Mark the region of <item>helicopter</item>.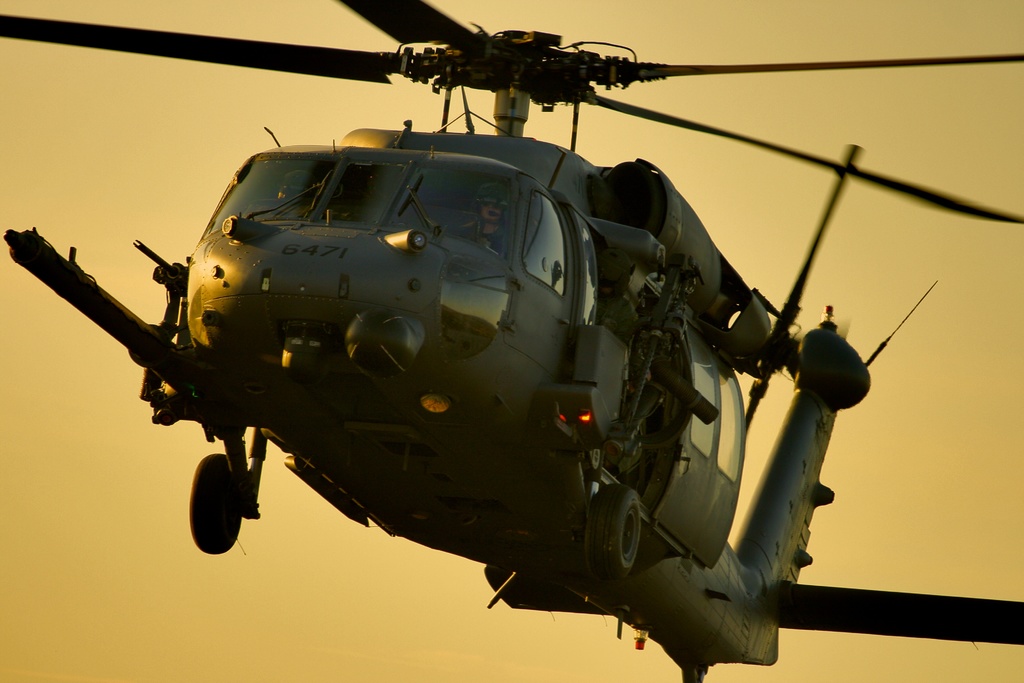
Region: {"x1": 4, "y1": 0, "x2": 1020, "y2": 670}.
